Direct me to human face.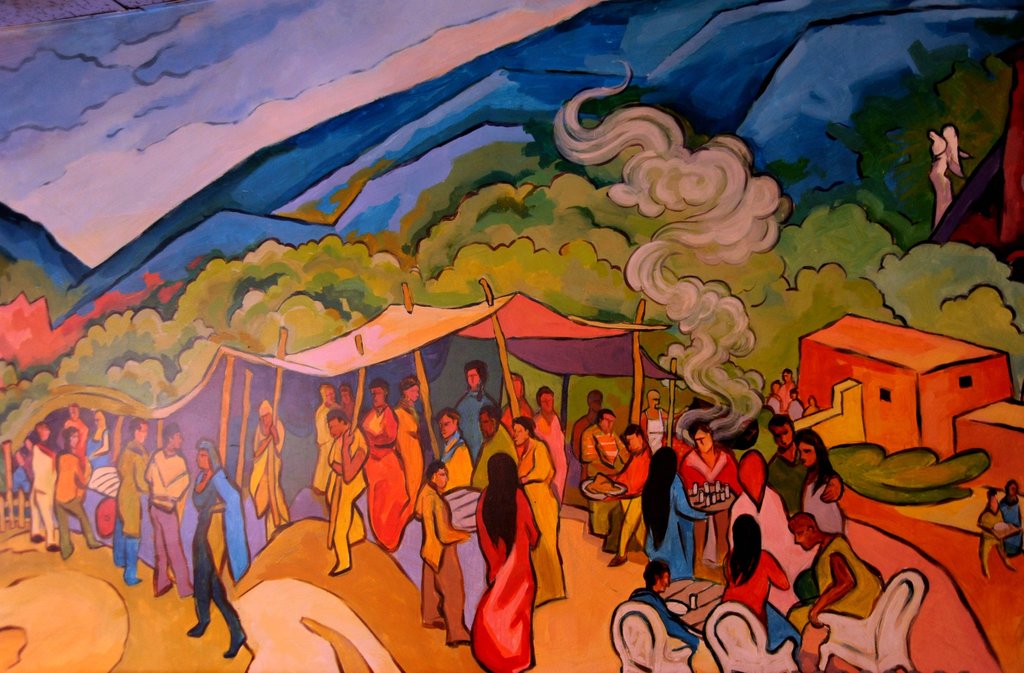
Direction: (x1=772, y1=428, x2=793, y2=450).
